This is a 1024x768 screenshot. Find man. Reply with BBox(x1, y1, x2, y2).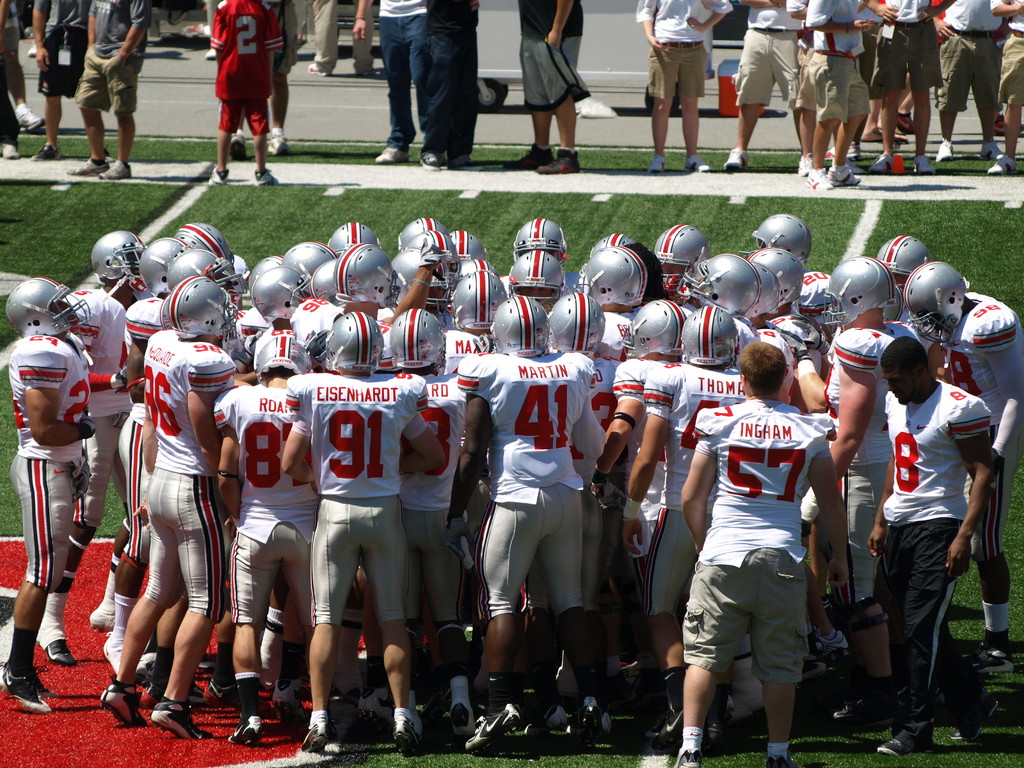
BBox(33, 0, 102, 161).
